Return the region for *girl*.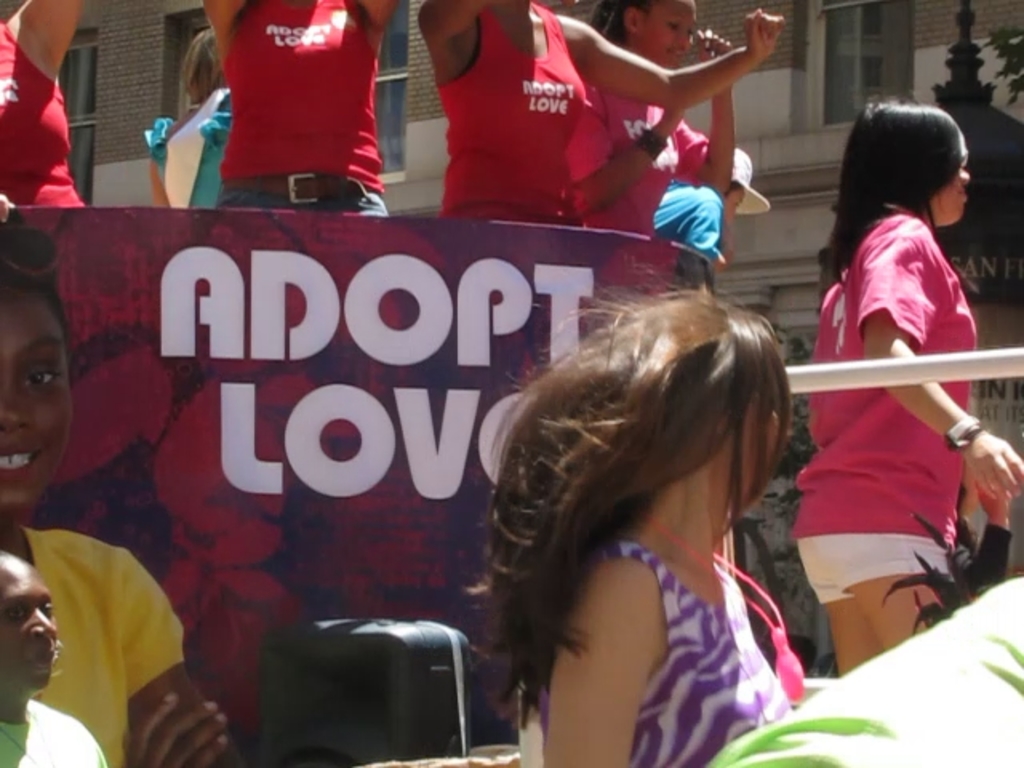
left=563, top=0, right=731, bottom=253.
